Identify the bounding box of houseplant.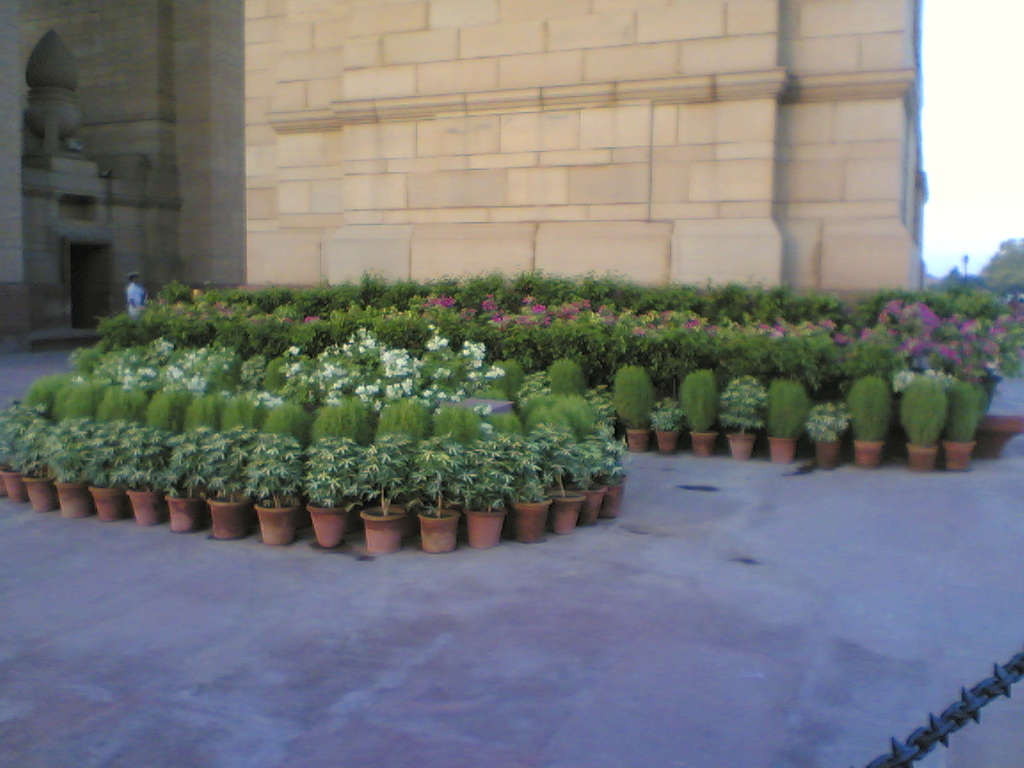
bbox=[719, 378, 772, 461].
